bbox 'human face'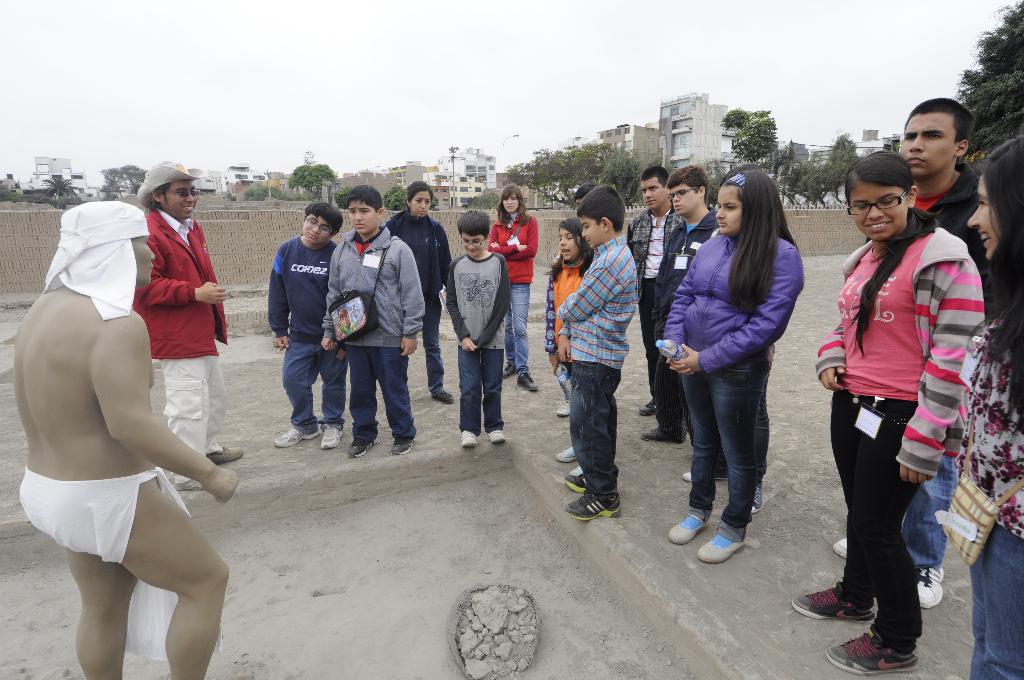
bbox(965, 181, 1005, 257)
